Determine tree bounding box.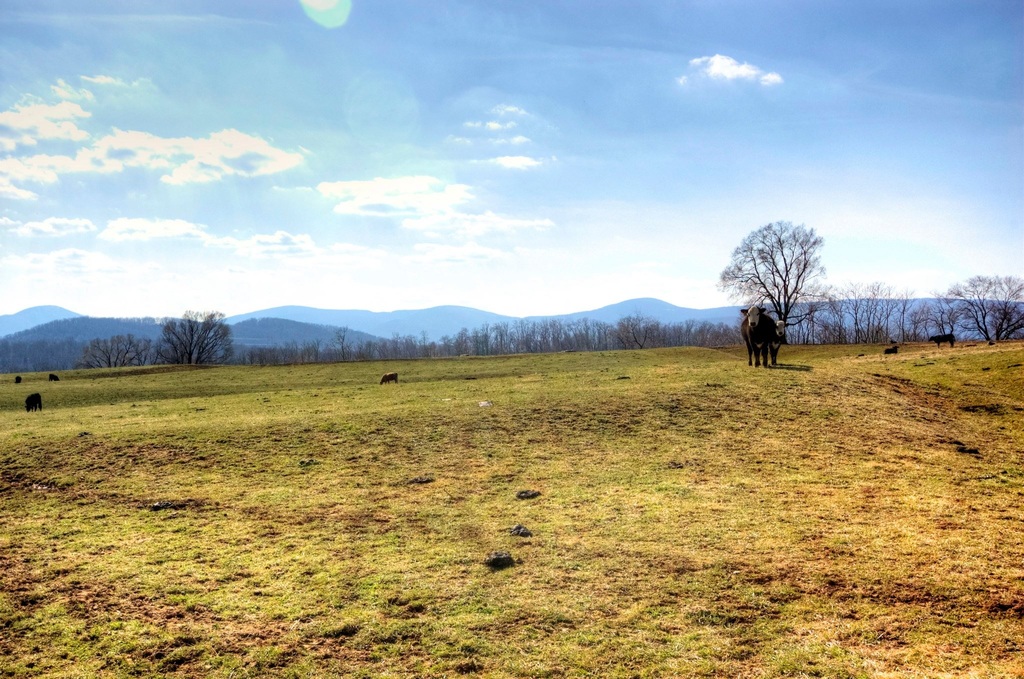
Determined: {"x1": 152, "y1": 307, "x2": 234, "y2": 366}.
